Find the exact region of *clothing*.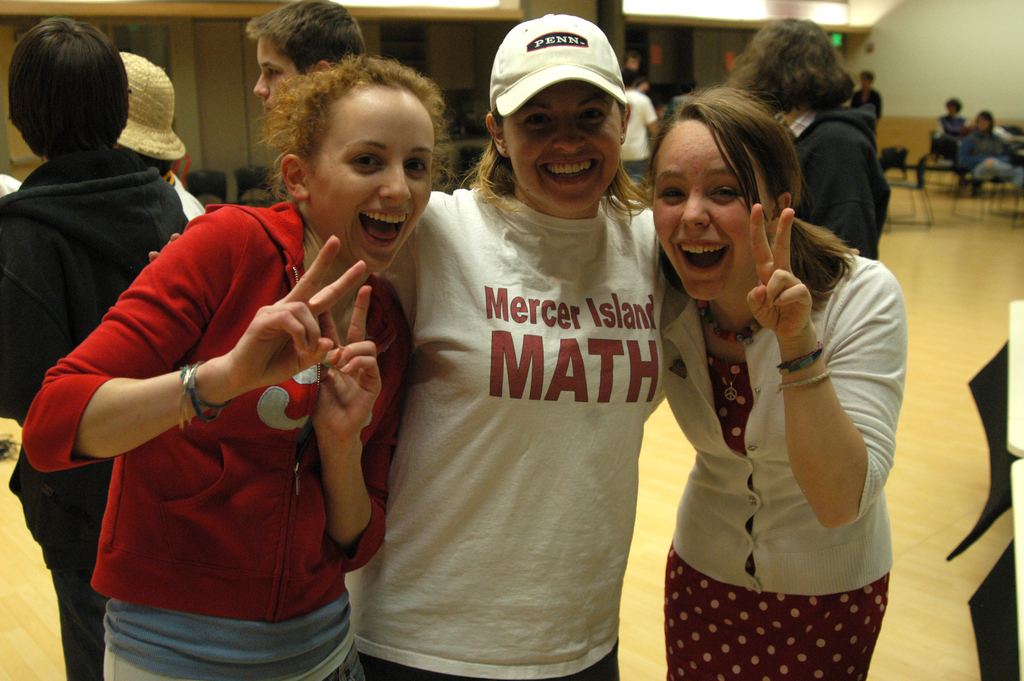
Exact region: box(771, 85, 890, 267).
